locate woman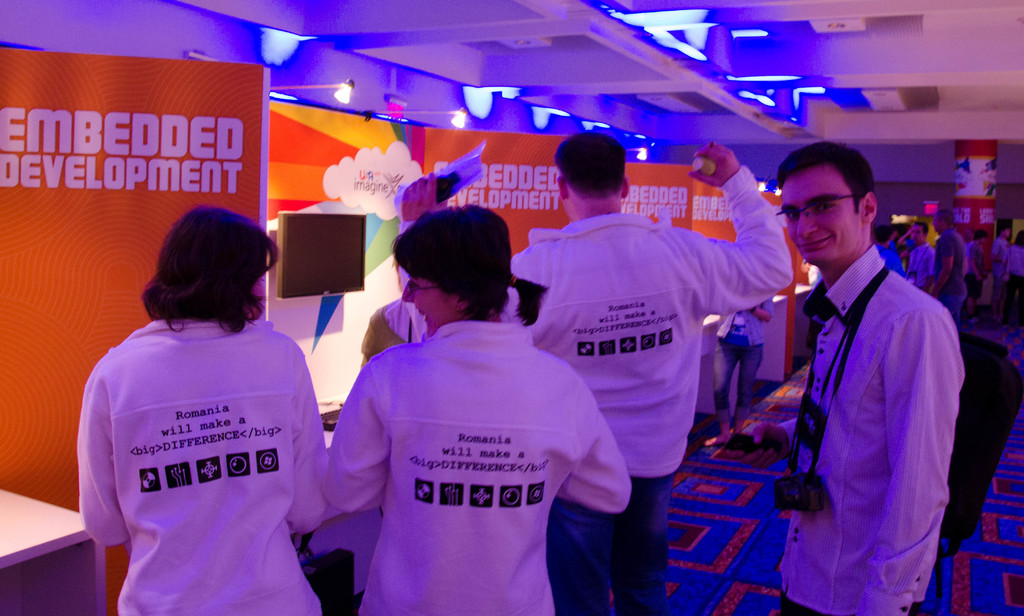
325, 204, 628, 615
